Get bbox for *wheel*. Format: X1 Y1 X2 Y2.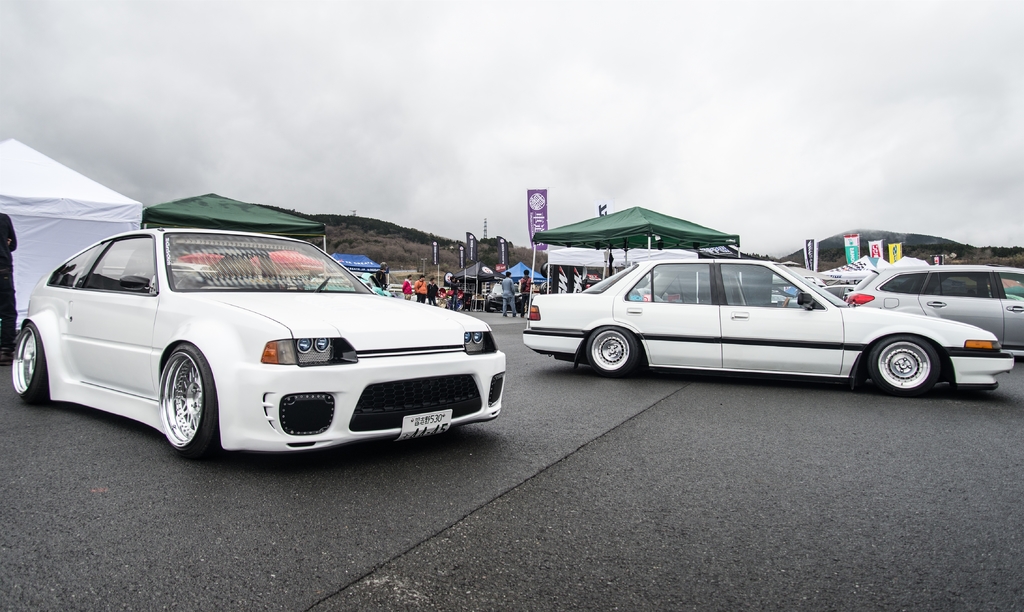
540 261 552 278.
